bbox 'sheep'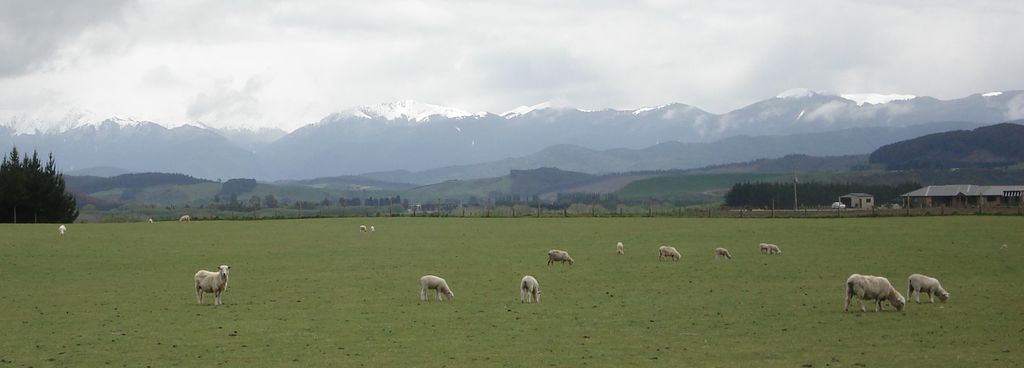
(x1=421, y1=274, x2=456, y2=305)
